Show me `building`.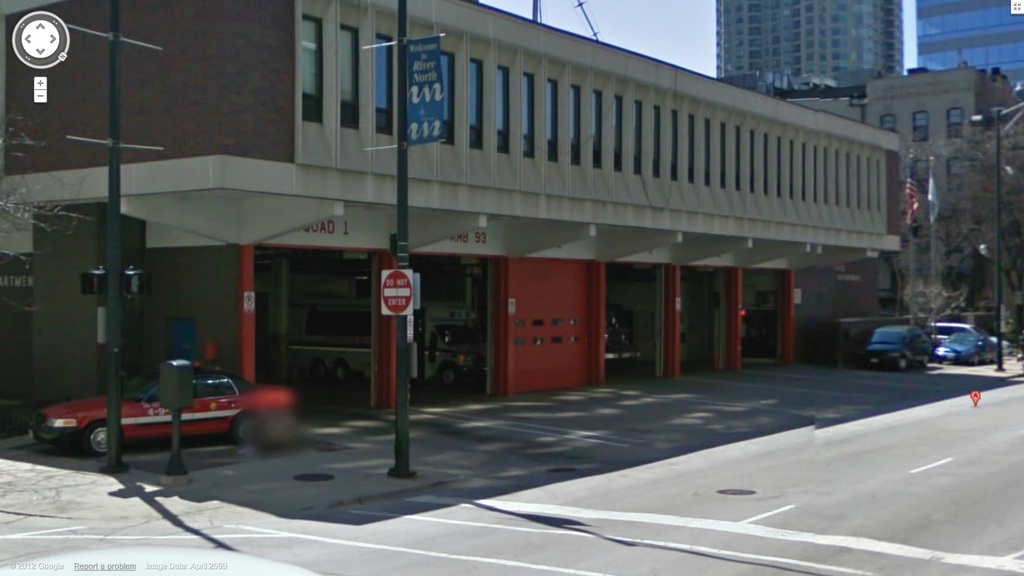
`building` is here: [left=1, top=0, right=900, bottom=457].
